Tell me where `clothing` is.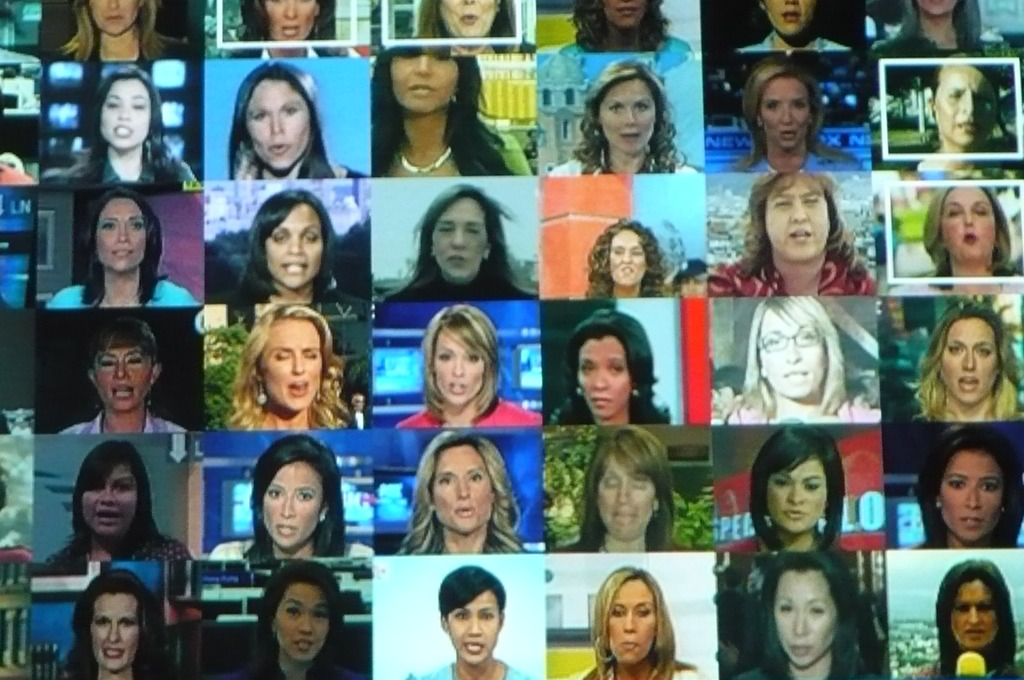
`clothing` is at 102/156/197/182.
